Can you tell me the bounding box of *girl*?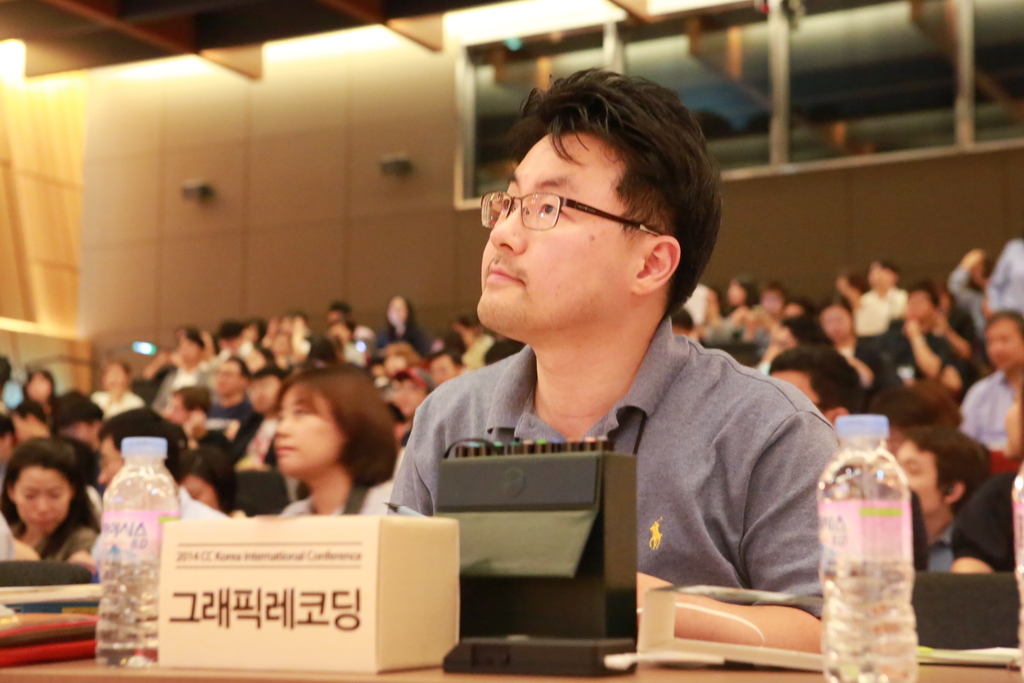
272,363,392,514.
